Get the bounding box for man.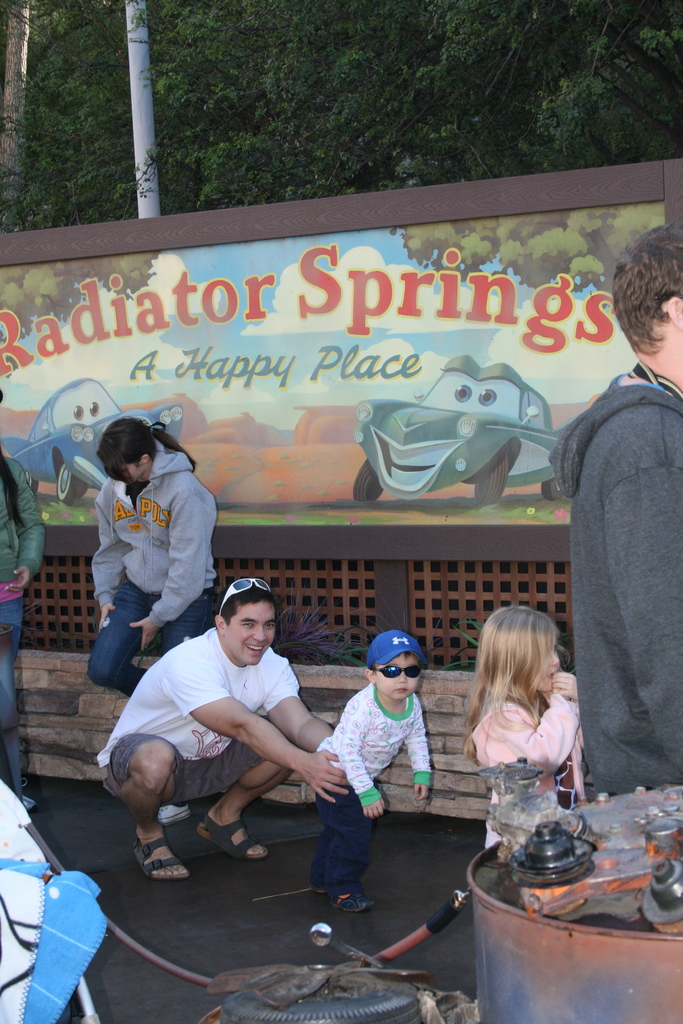
<region>101, 585, 369, 898</region>.
